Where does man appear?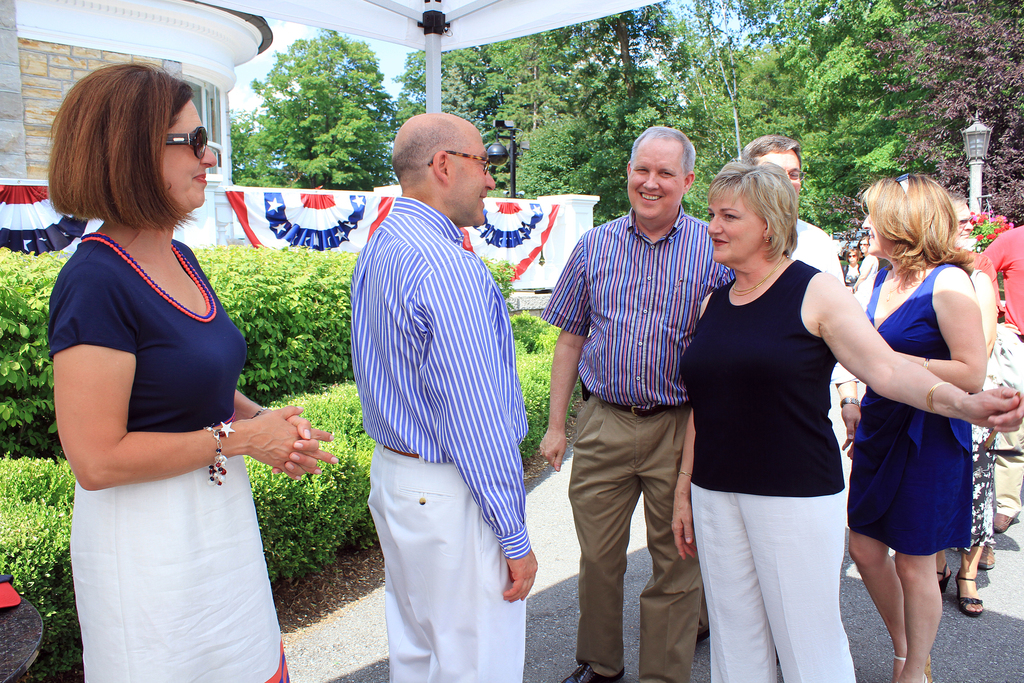
Appears at select_region(536, 118, 747, 681).
